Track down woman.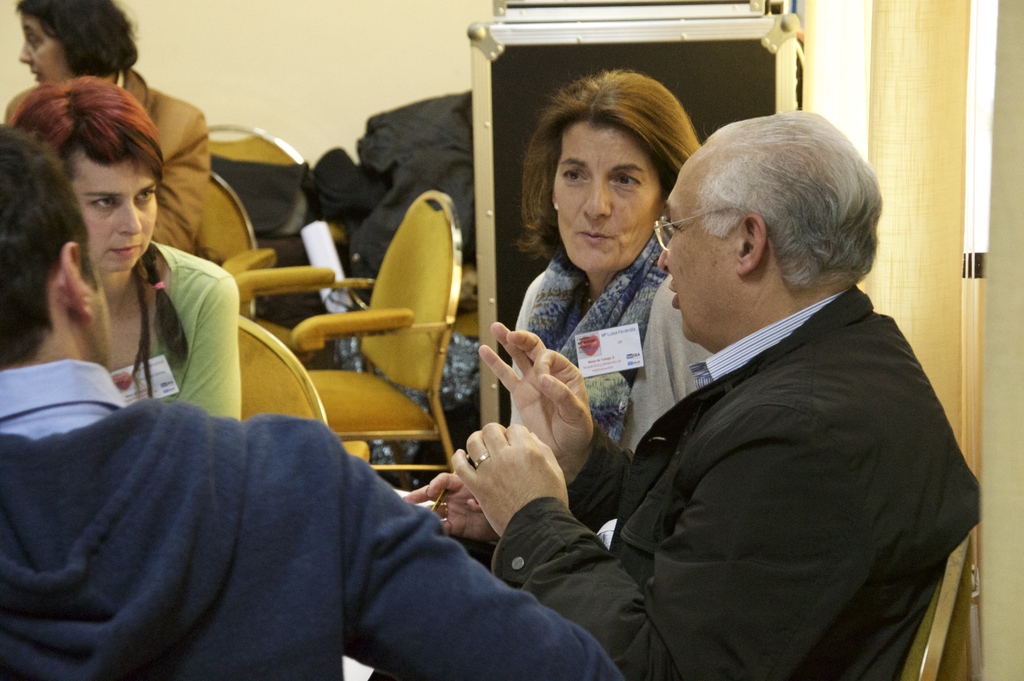
Tracked to select_region(0, 0, 218, 260).
